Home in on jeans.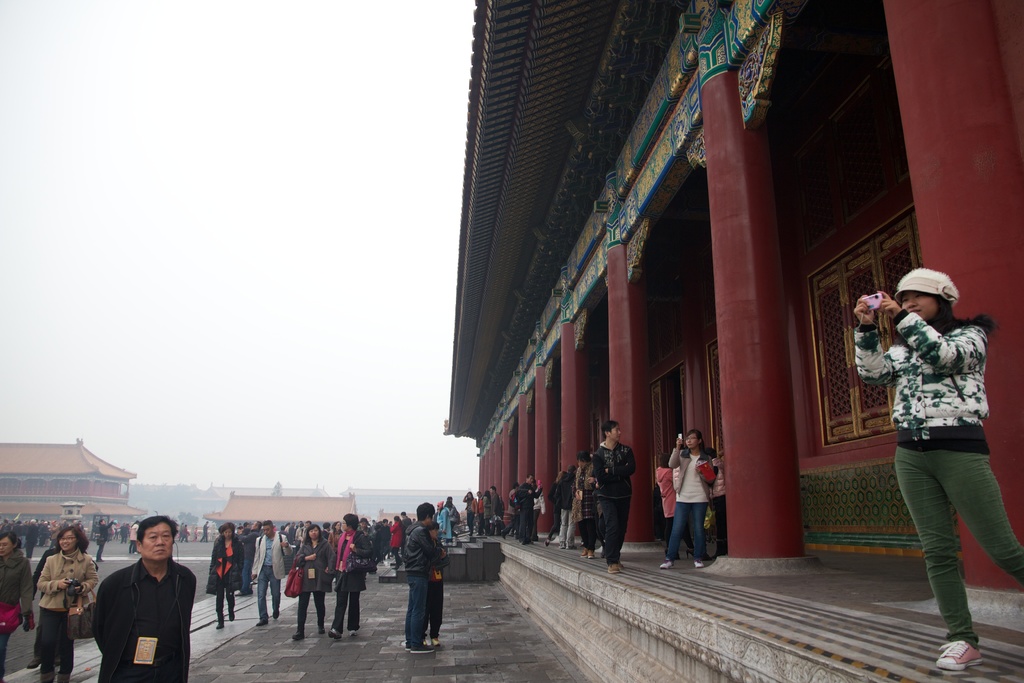
Homed in at 408, 580, 424, 646.
